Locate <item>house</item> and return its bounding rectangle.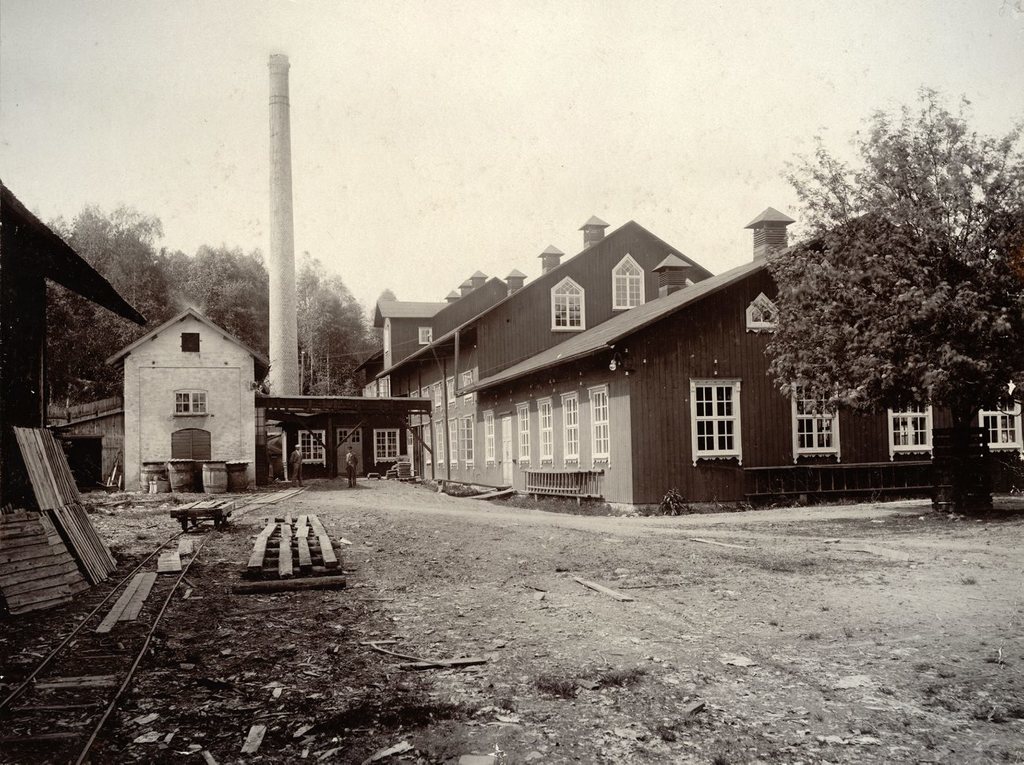
Rect(108, 279, 265, 495).
